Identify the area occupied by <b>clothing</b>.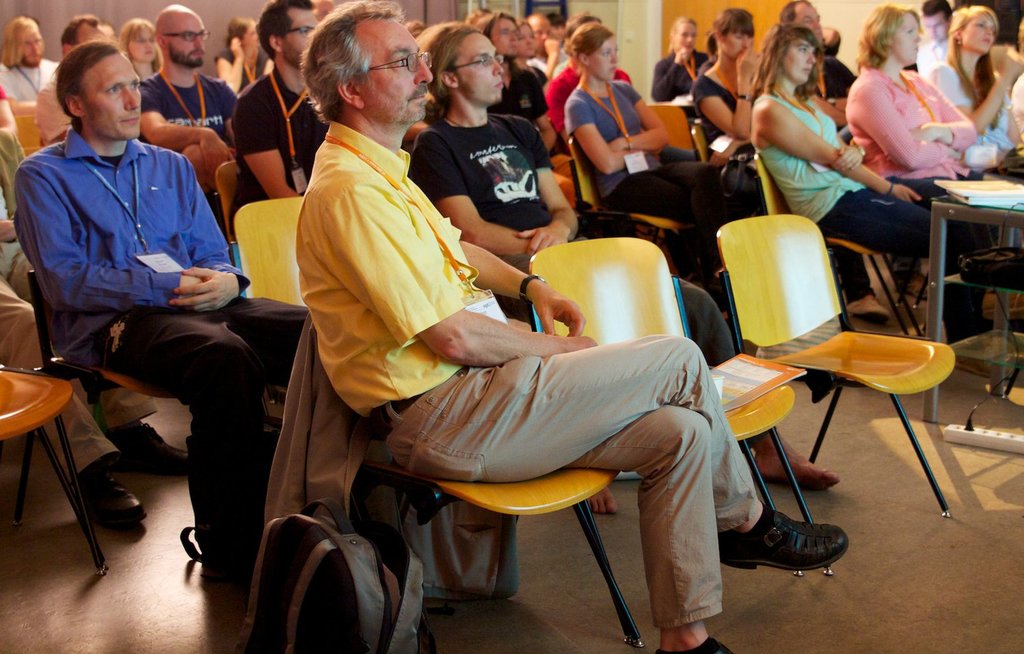
Area: bbox=[10, 127, 310, 574].
